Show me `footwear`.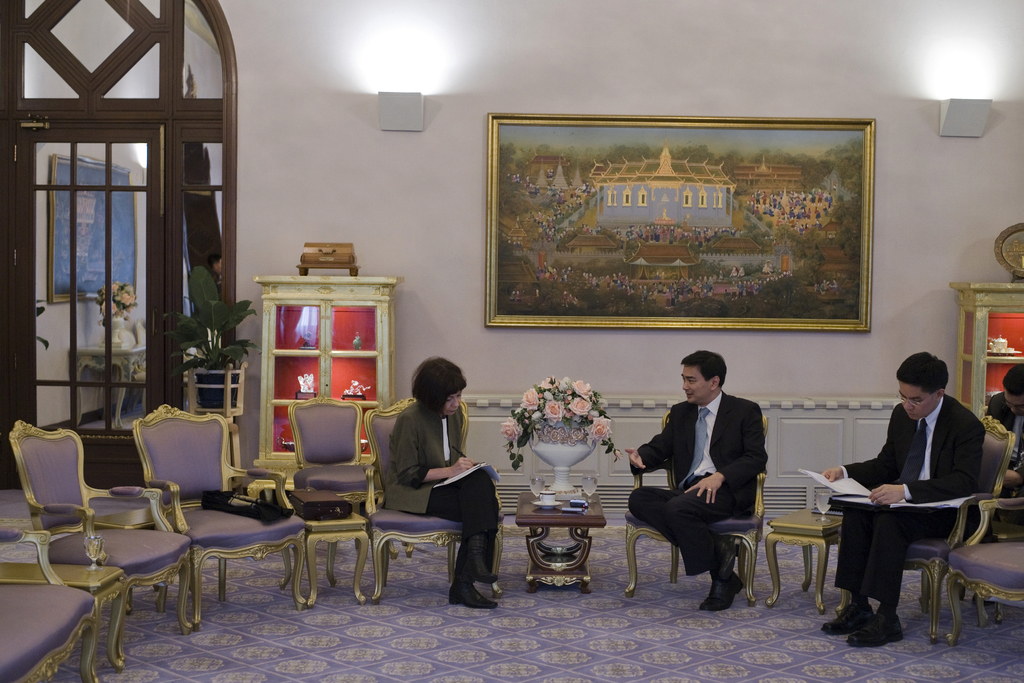
`footwear` is here: 462/557/500/588.
